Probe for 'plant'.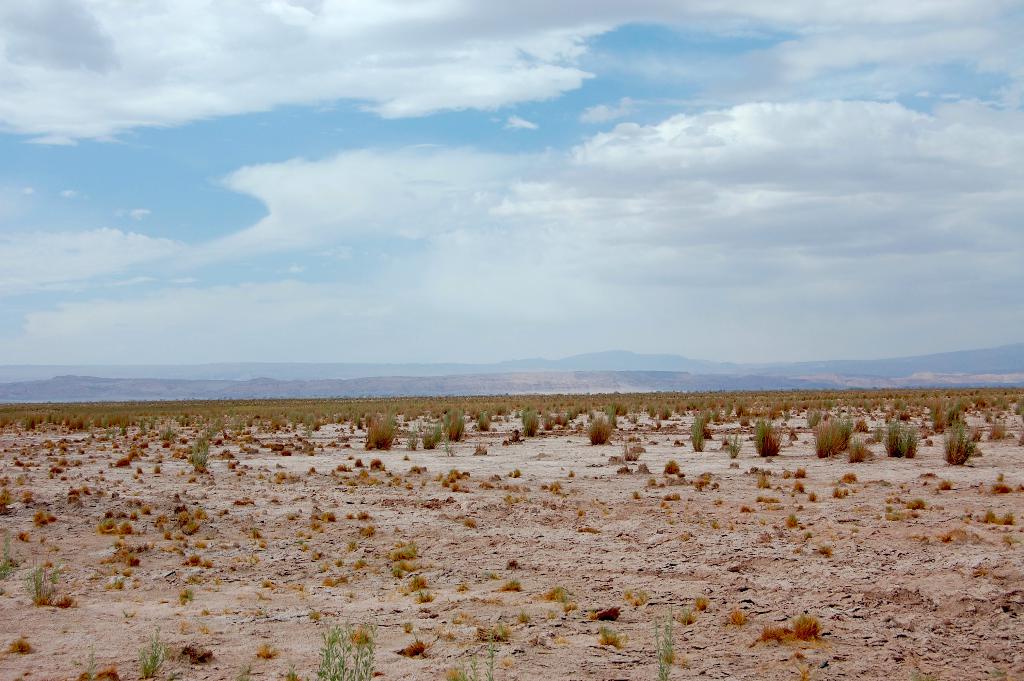
Probe result: bbox=[794, 477, 810, 493].
